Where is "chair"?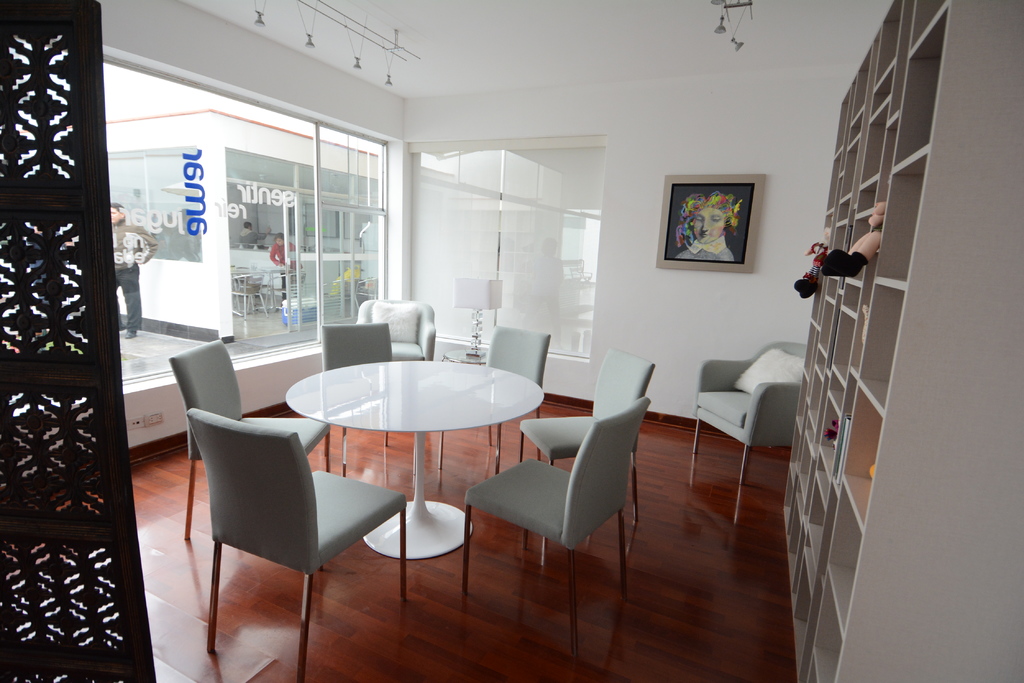
region(484, 320, 559, 478).
